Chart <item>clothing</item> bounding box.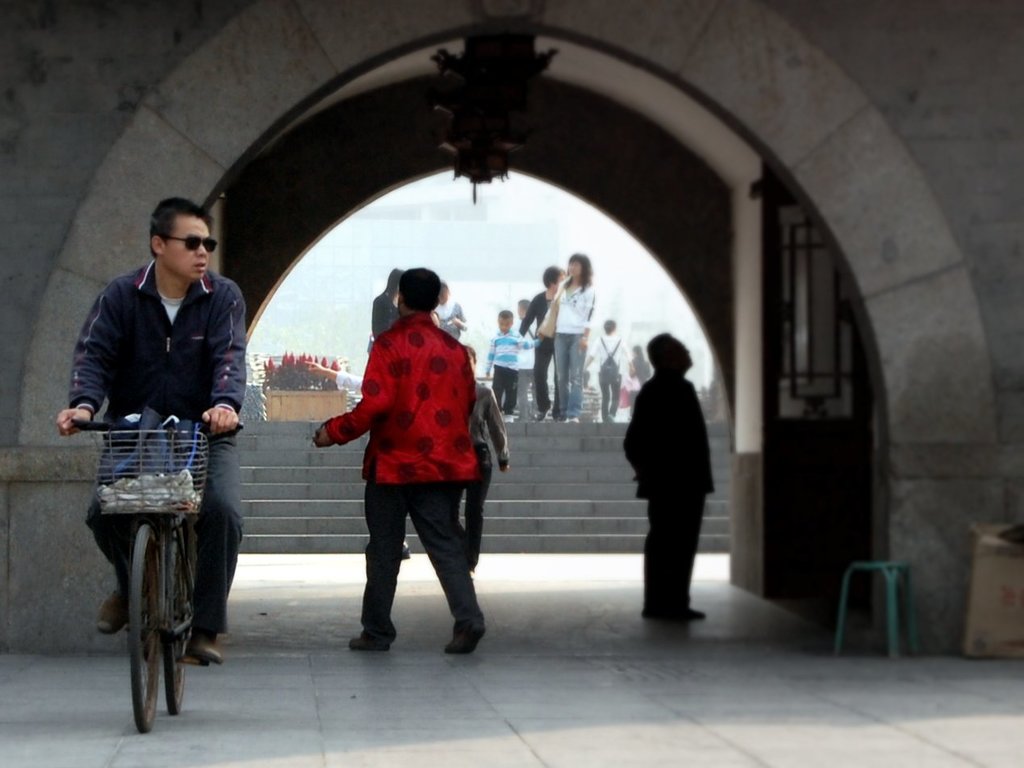
Charted: 333:283:481:622.
